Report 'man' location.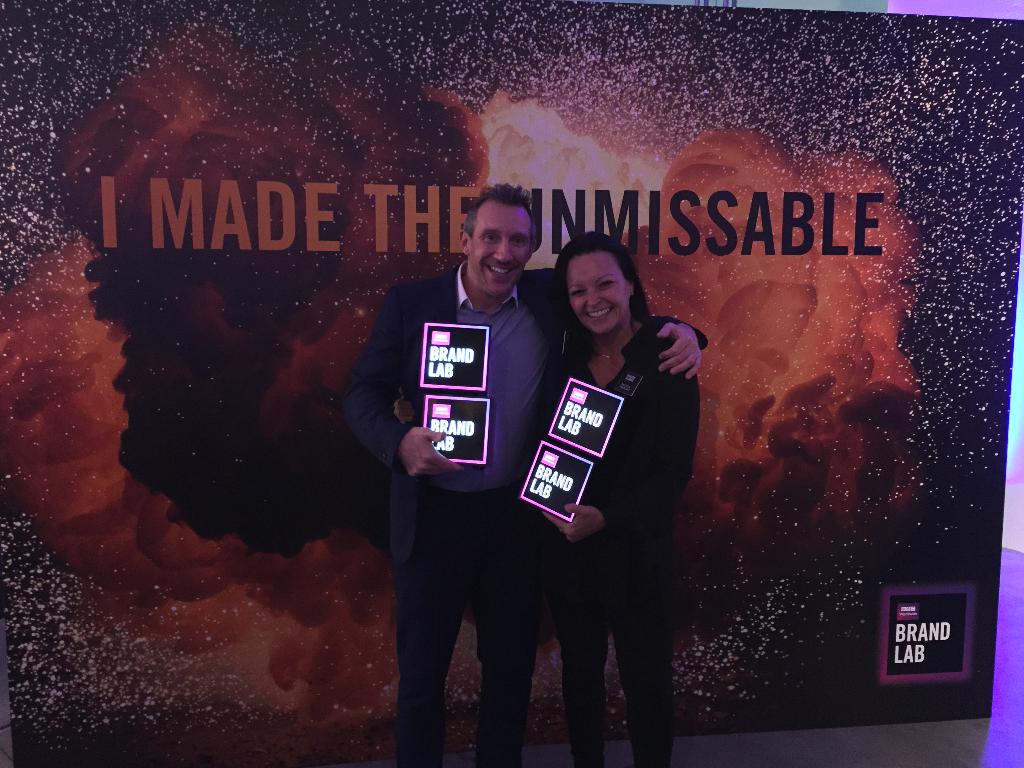
Report: x1=345 y1=182 x2=703 y2=767.
